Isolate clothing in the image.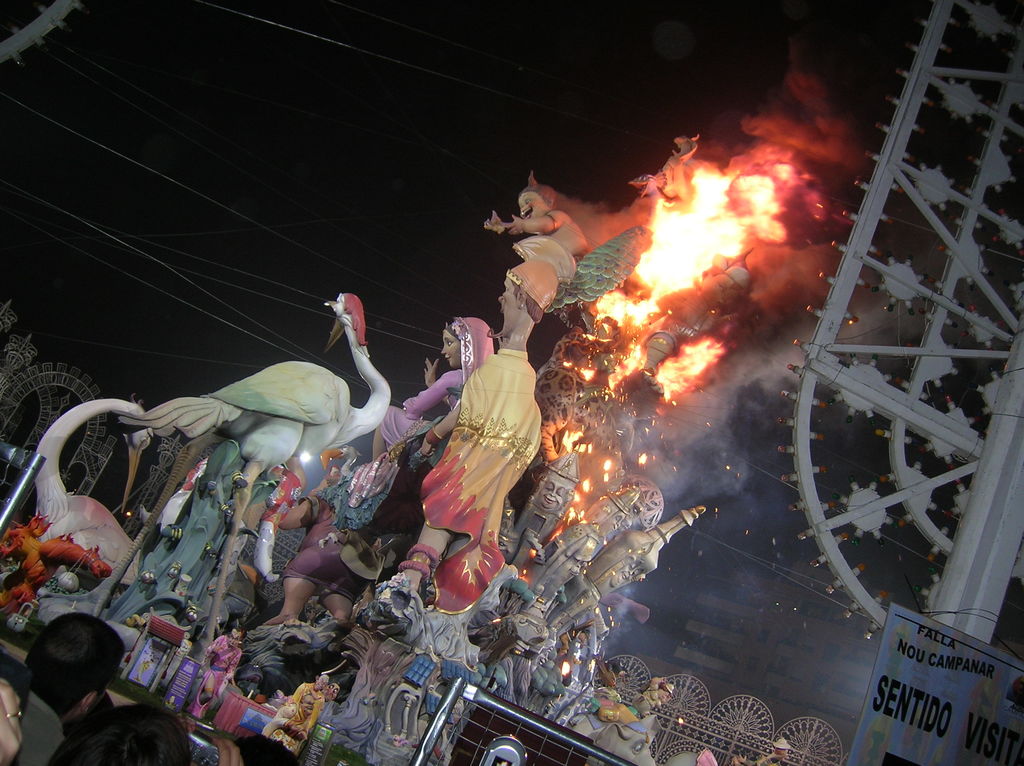
Isolated region: 420, 344, 545, 616.
